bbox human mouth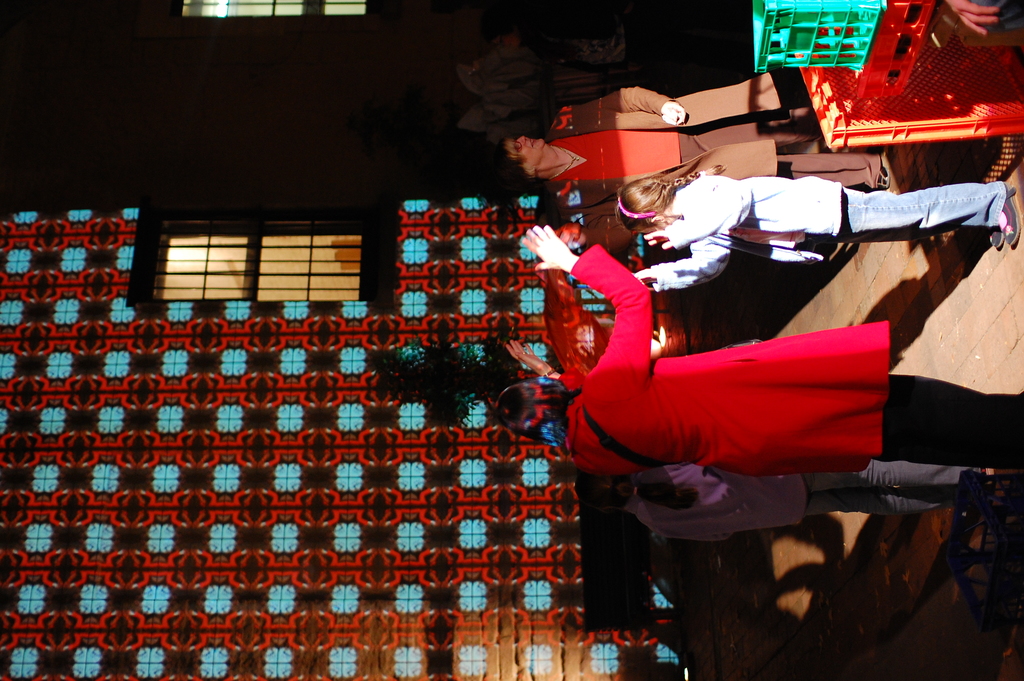
bbox(525, 129, 540, 148)
